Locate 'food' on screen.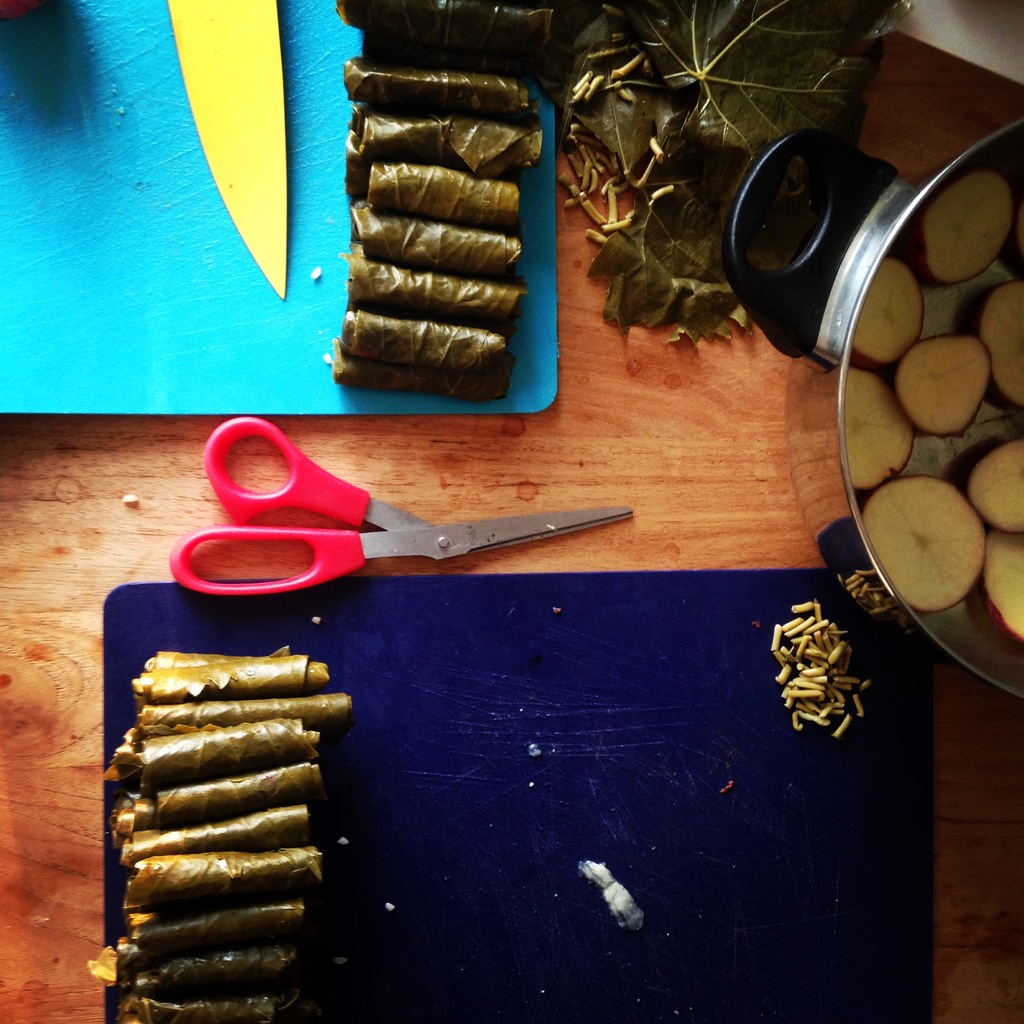
On screen at [x1=888, y1=335, x2=994, y2=442].
